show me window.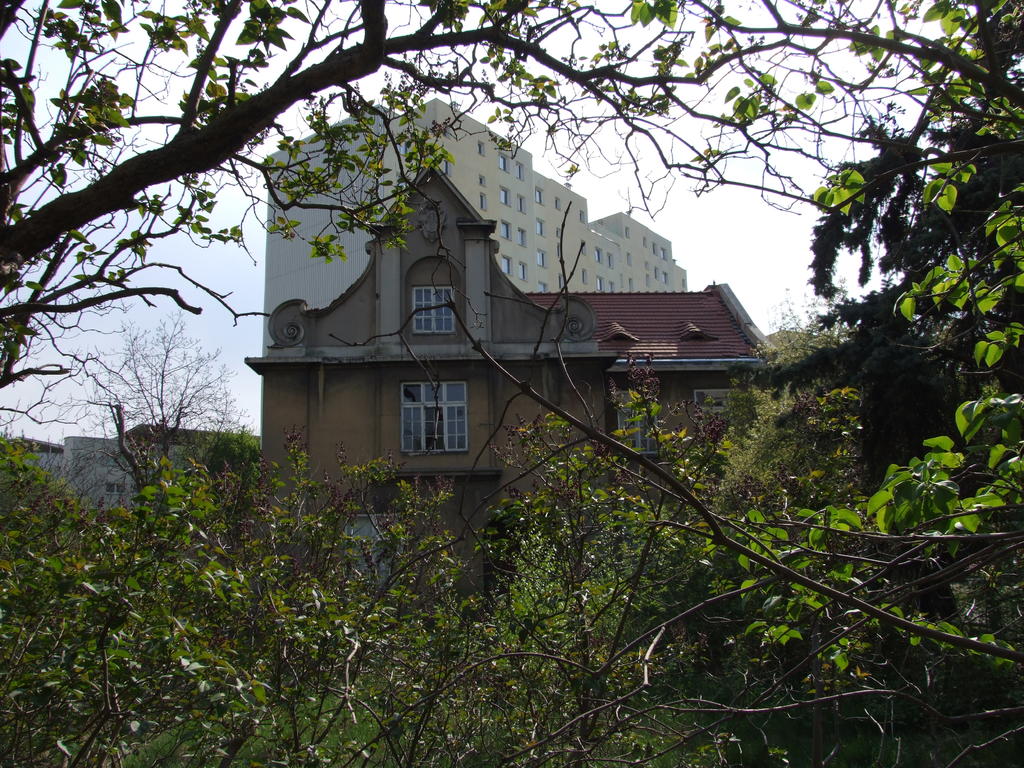
window is here: x1=498 y1=253 x2=511 y2=278.
